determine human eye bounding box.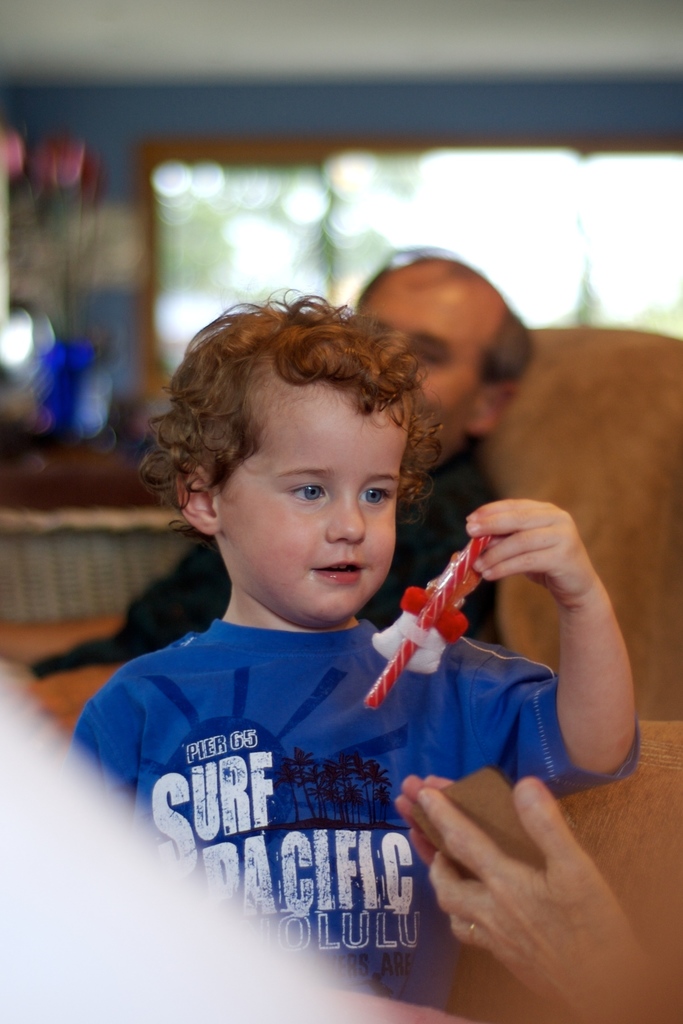
Determined: [285,478,328,506].
